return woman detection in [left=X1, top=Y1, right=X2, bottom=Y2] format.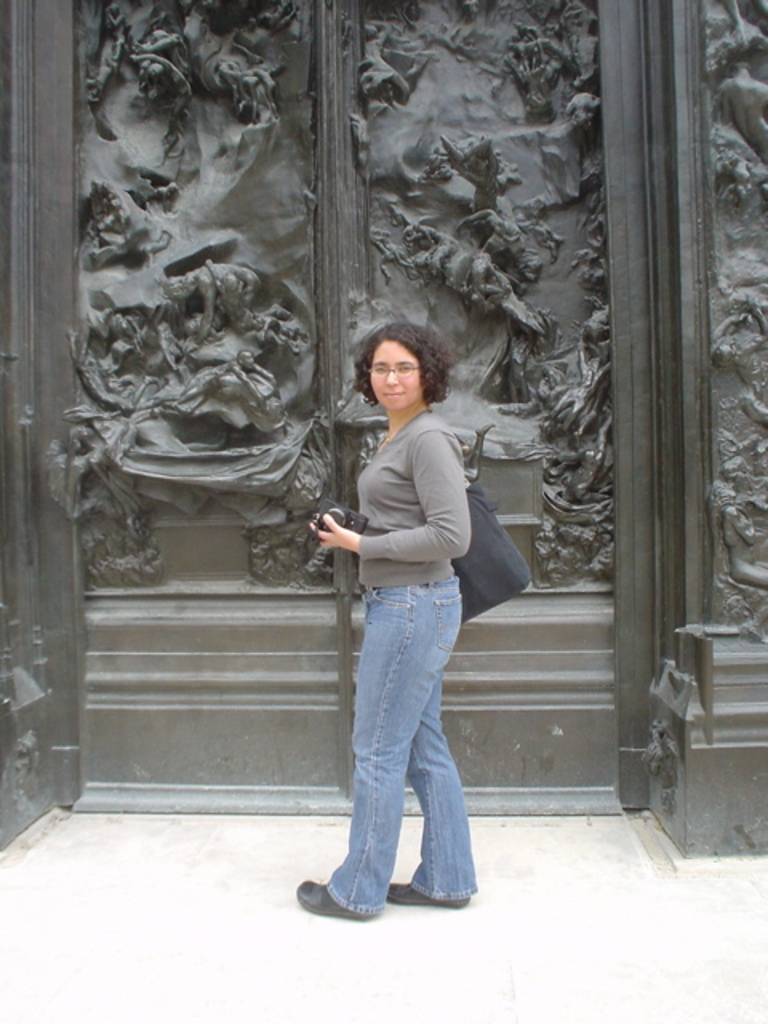
[left=301, top=310, right=515, bottom=915].
